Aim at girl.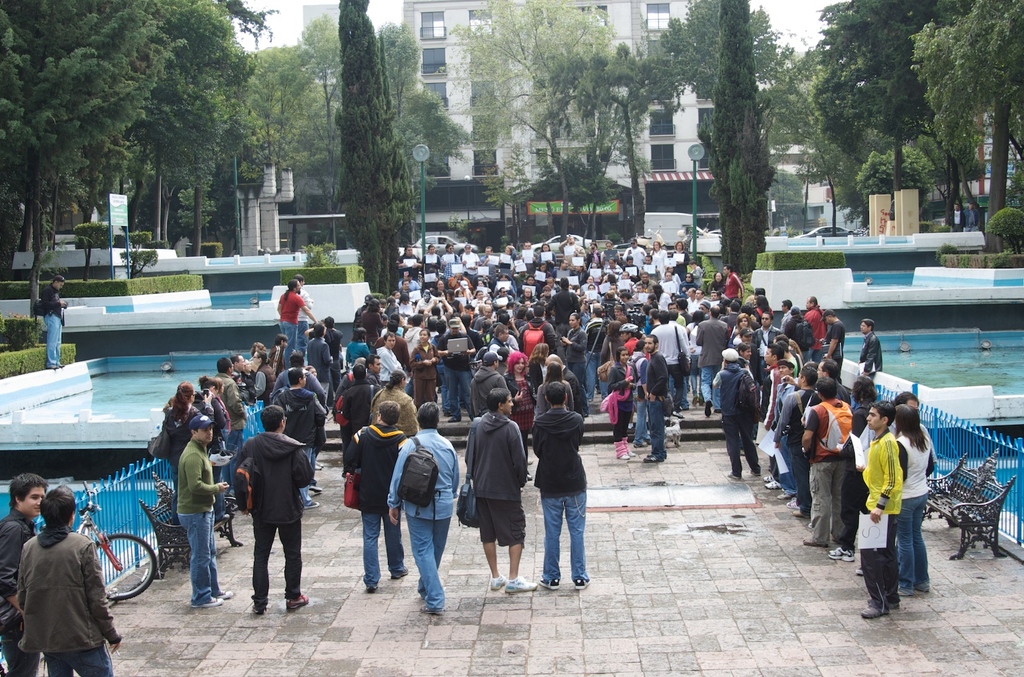
Aimed at Rect(148, 379, 207, 489).
